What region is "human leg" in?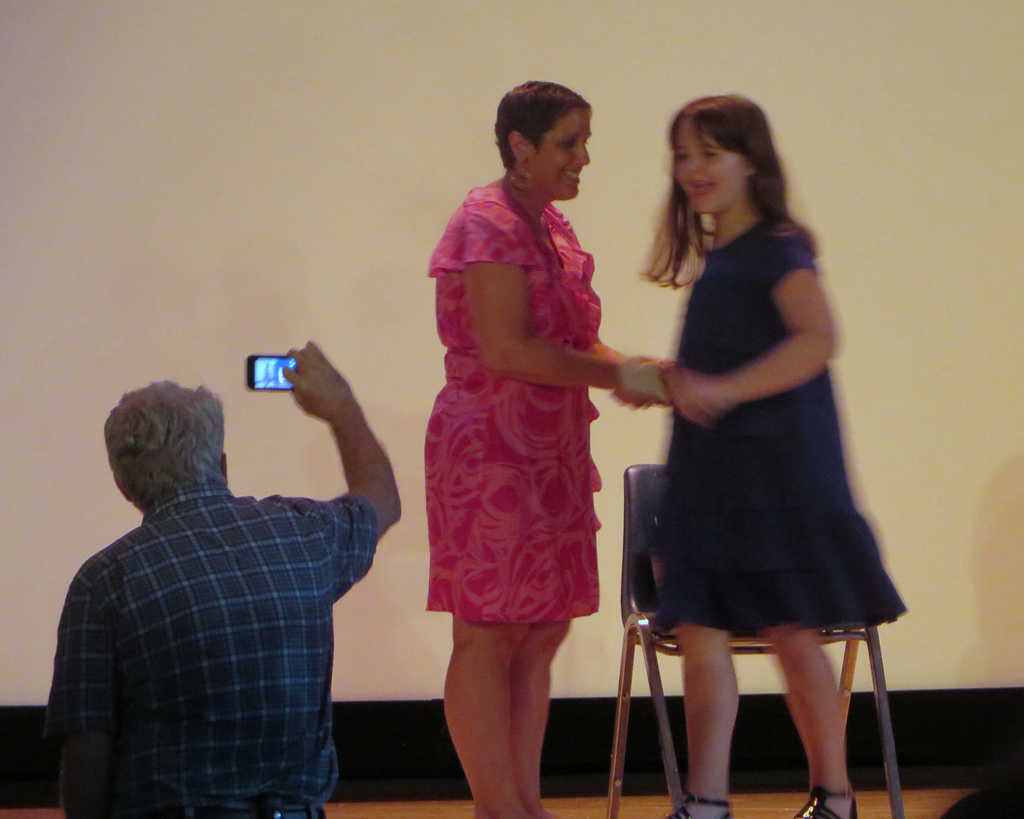
crop(666, 626, 737, 818).
